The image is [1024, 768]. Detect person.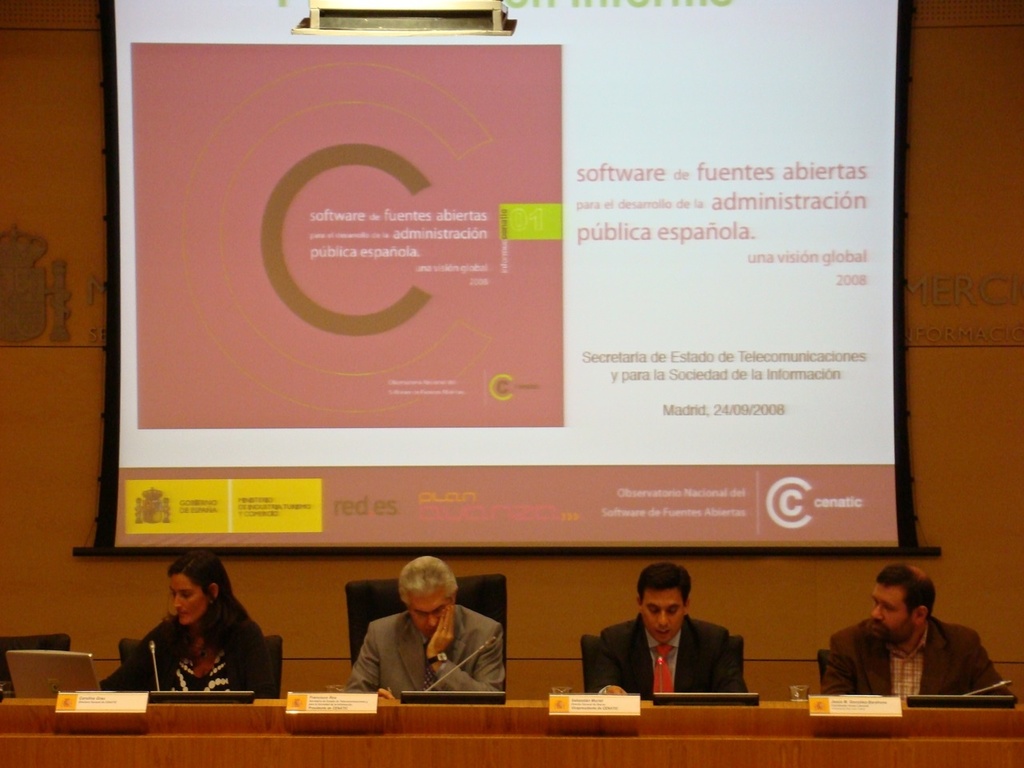
Detection: region(347, 558, 505, 702).
